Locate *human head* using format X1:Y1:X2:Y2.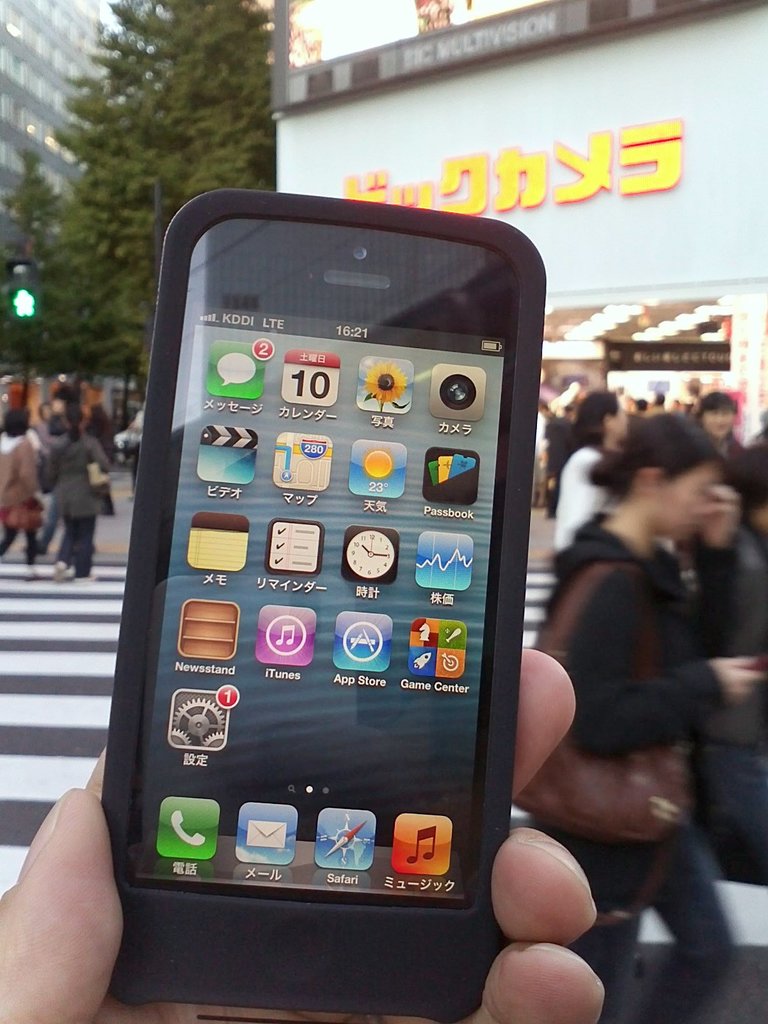
706:389:742:438.
